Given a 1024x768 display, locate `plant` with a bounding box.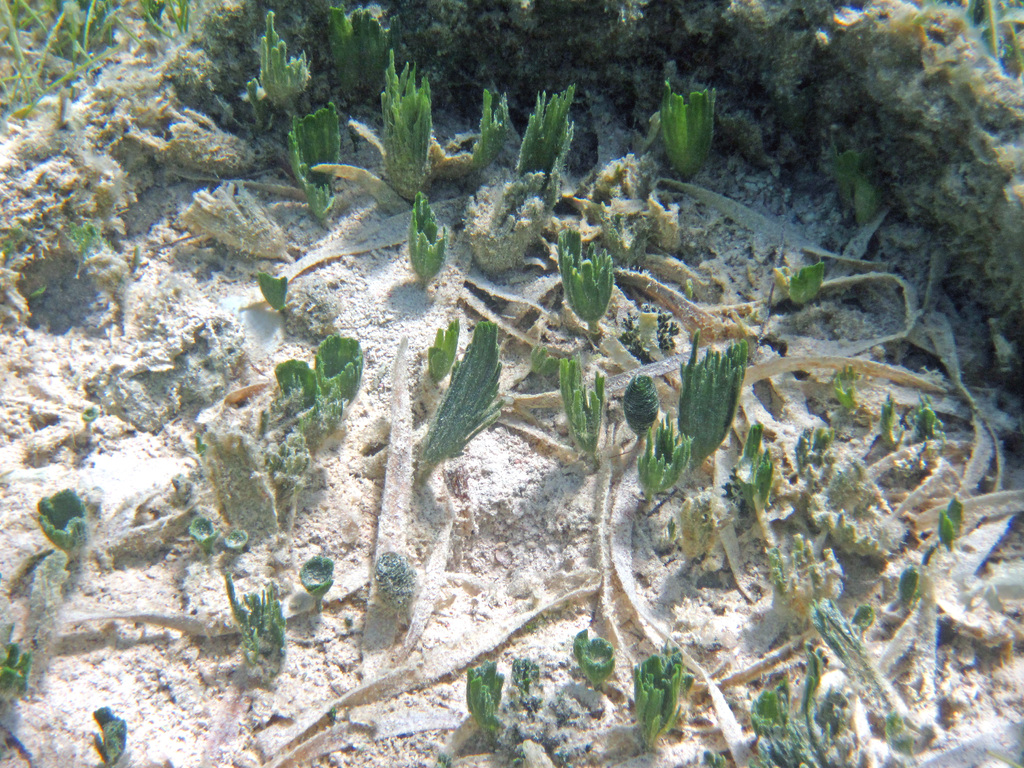
Located: region(187, 518, 223, 560).
